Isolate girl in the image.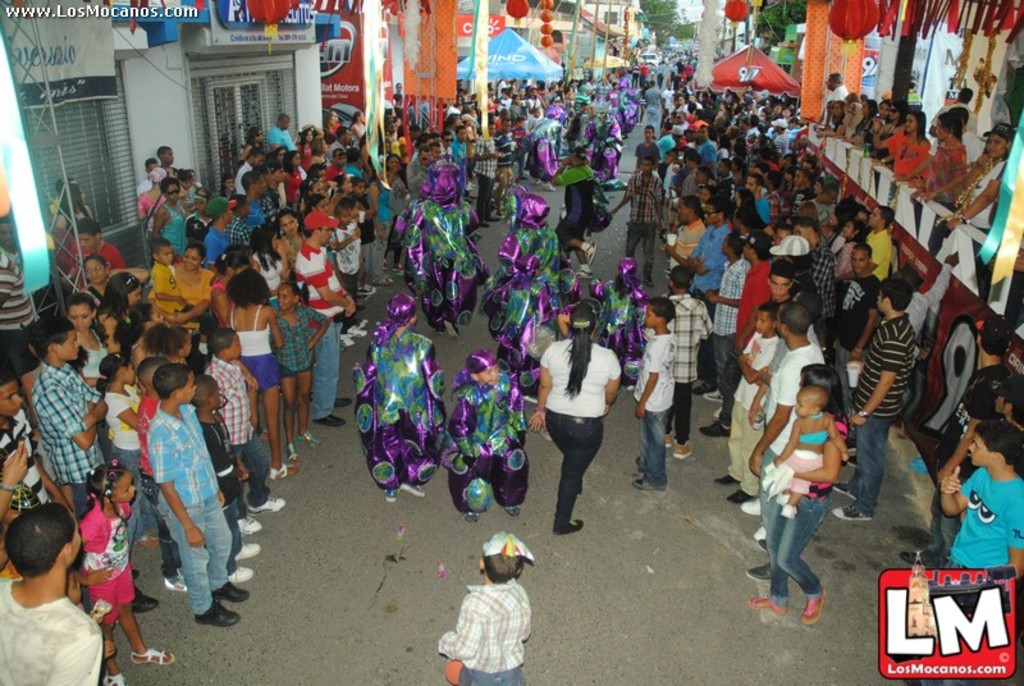
Isolated region: x1=78 y1=456 x2=172 y2=685.
